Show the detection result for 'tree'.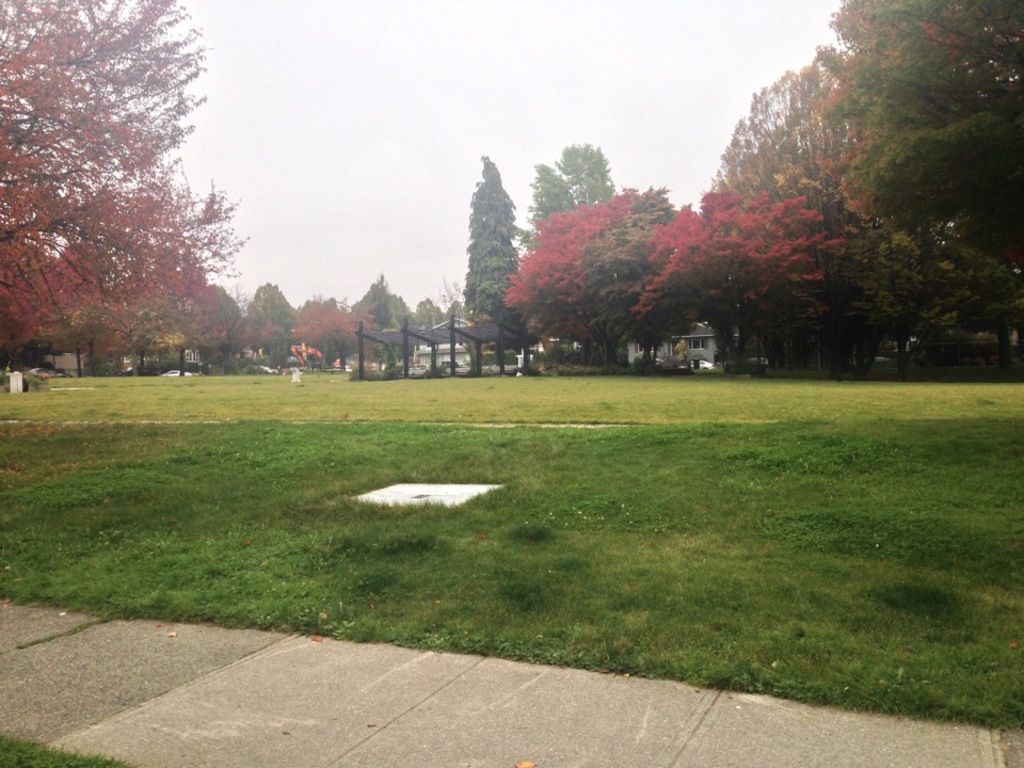
BBox(702, 37, 864, 382).
